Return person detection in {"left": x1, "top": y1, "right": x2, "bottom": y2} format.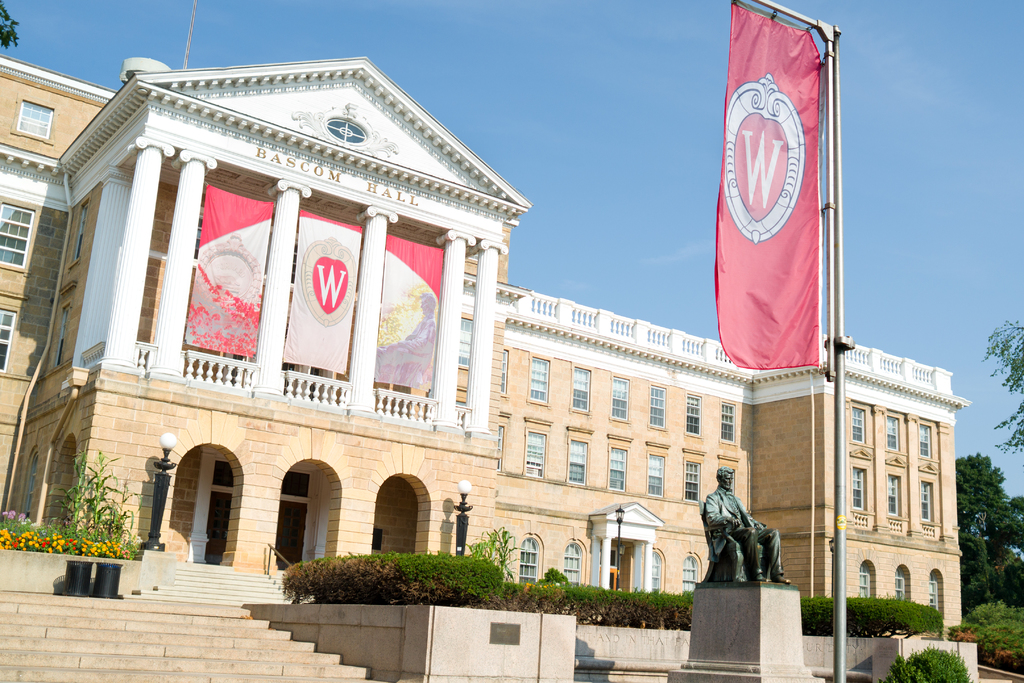
{"left": 711, "top": 487, "right": 779, "bottom": 603}.
